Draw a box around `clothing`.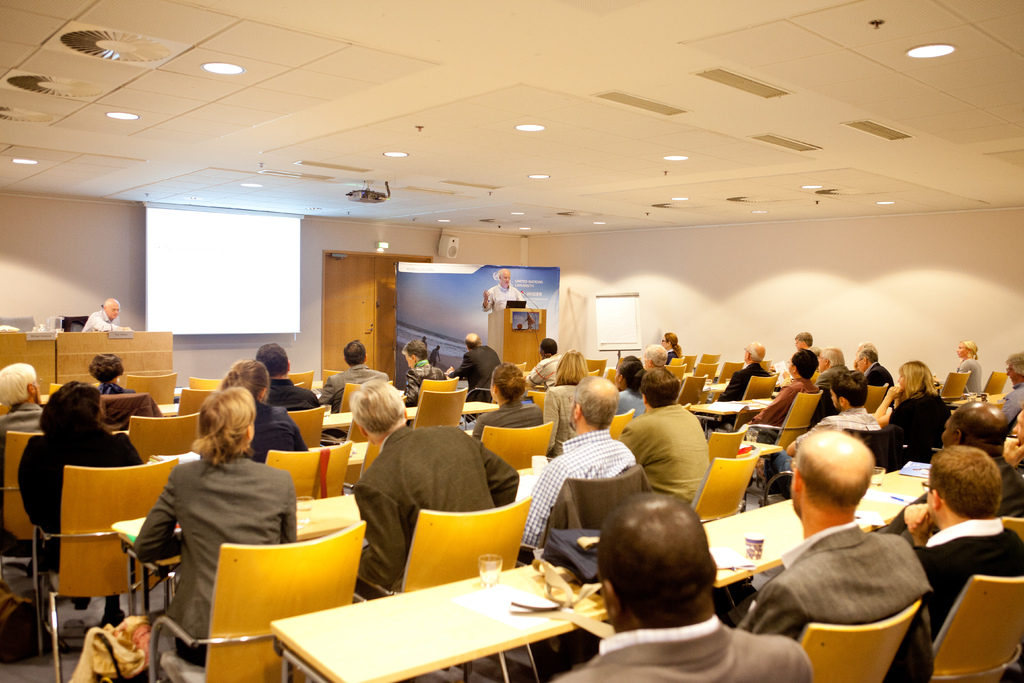
(443, 351, 503, 389).
